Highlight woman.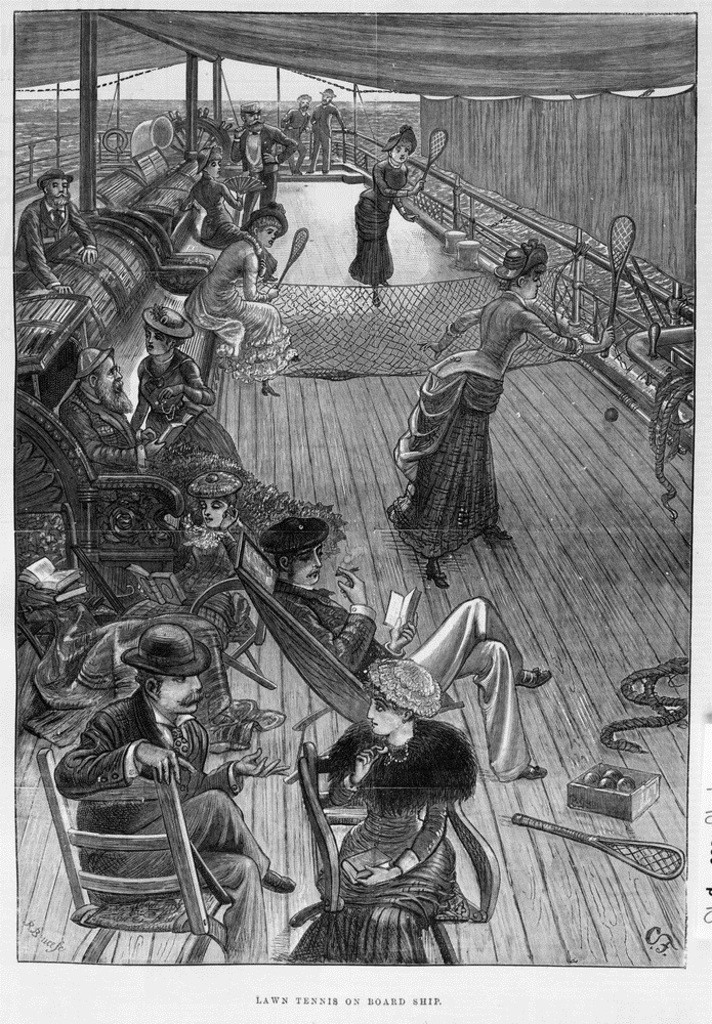
Highlighted region: (left=384, top=214, right=563, bottom=583).
